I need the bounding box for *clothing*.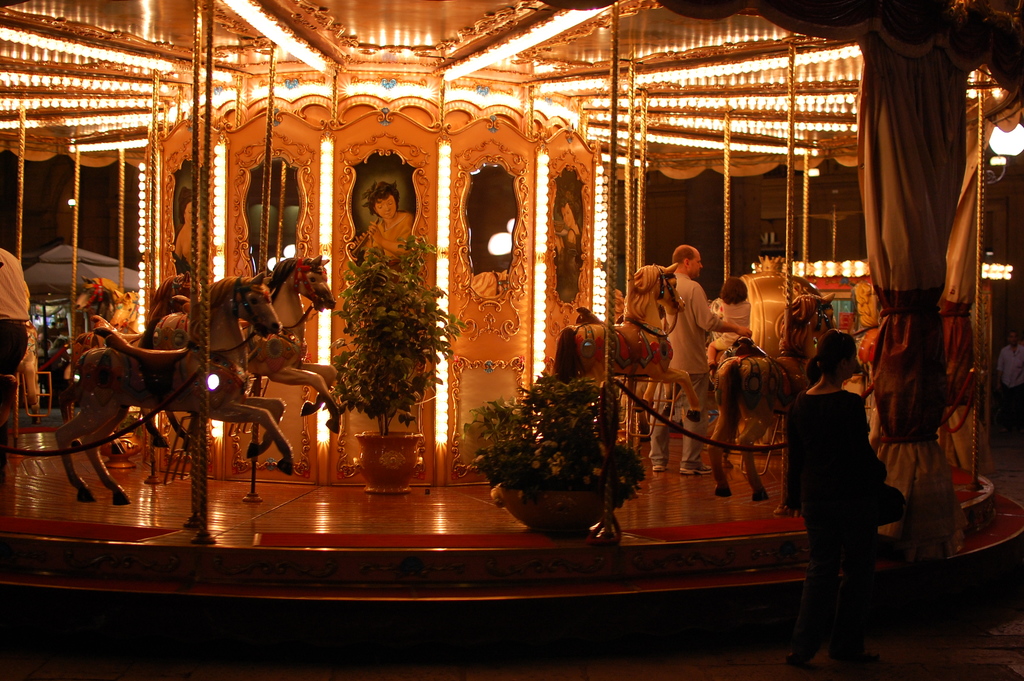
Here it is: bbox=[780, 385, 889, 585].
